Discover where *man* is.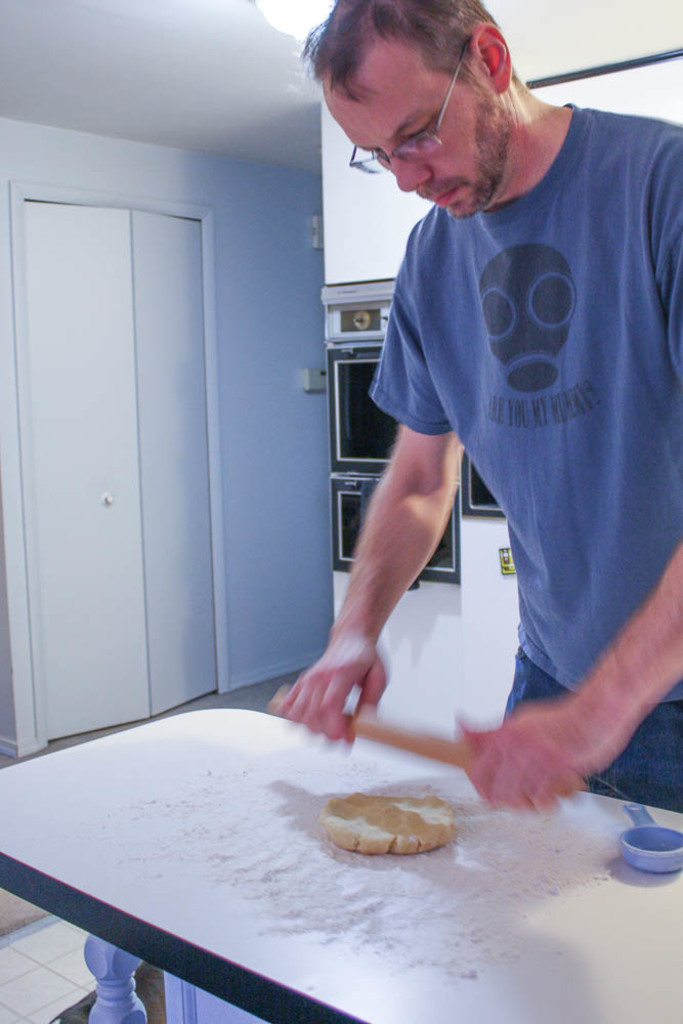
Discovered at x1=278 y1=0 x2=655 y2=886.
